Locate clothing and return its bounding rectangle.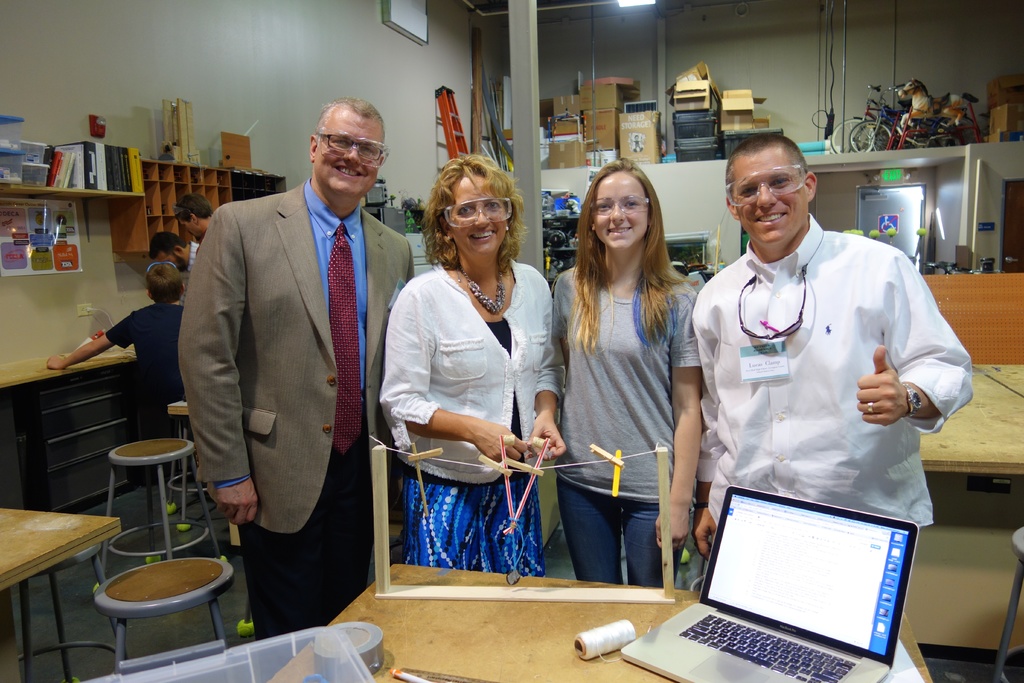
(197, 223, 212, 262).
